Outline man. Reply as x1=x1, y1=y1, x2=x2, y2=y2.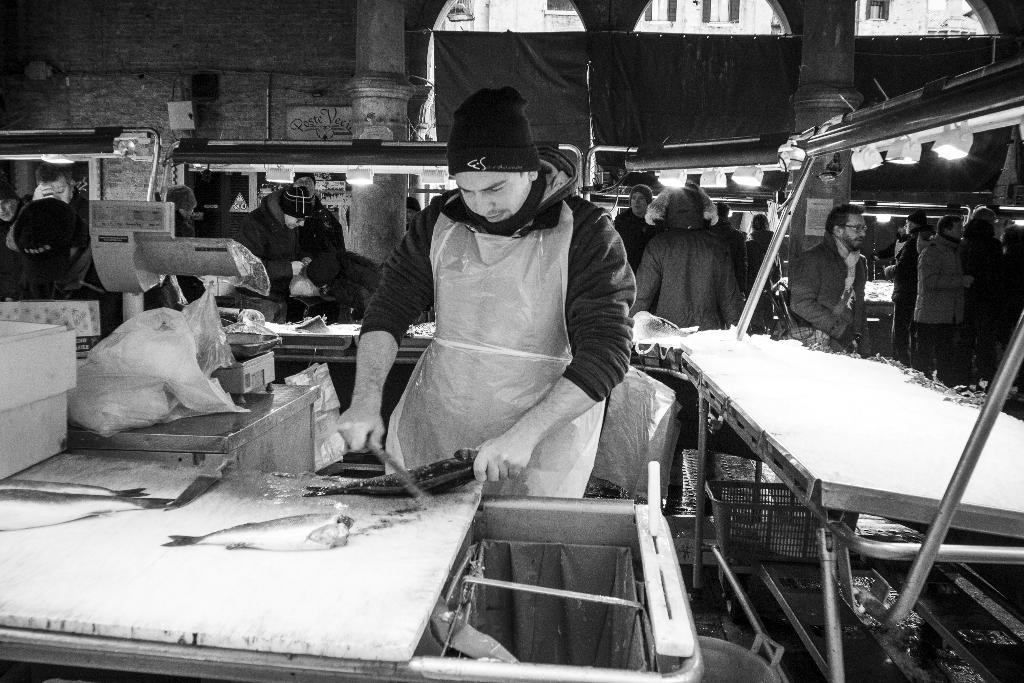
x1=289, y1=172, x2=347, y2=321.
